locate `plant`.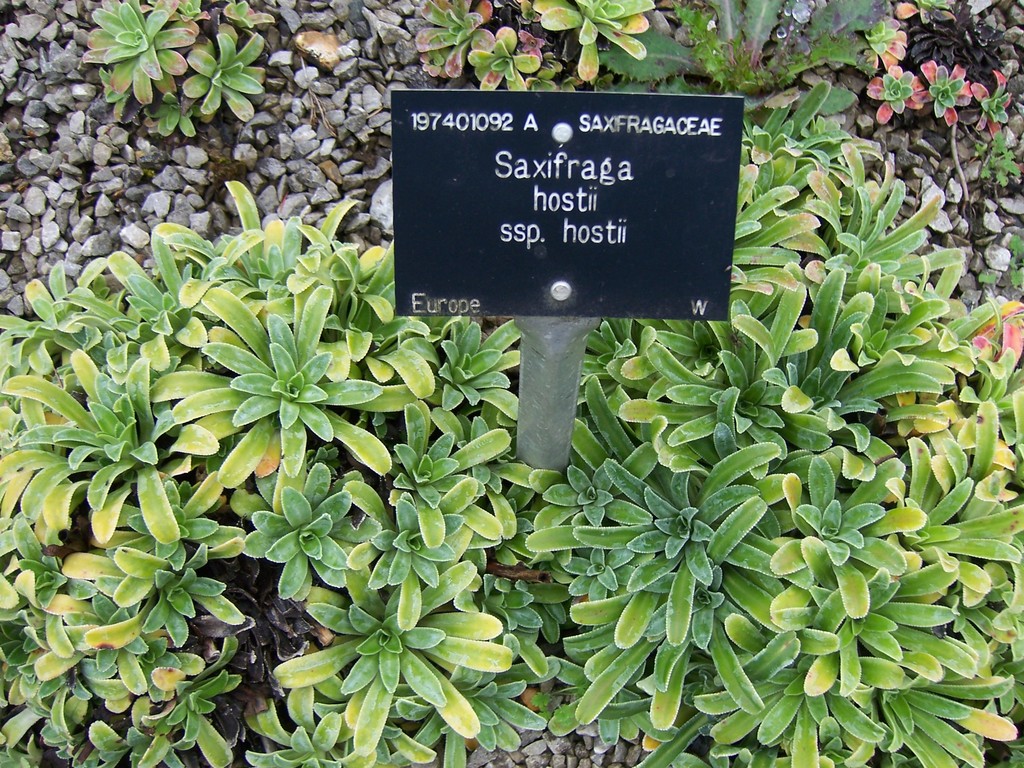
Bounding box: [407, 4, 487, 79].
